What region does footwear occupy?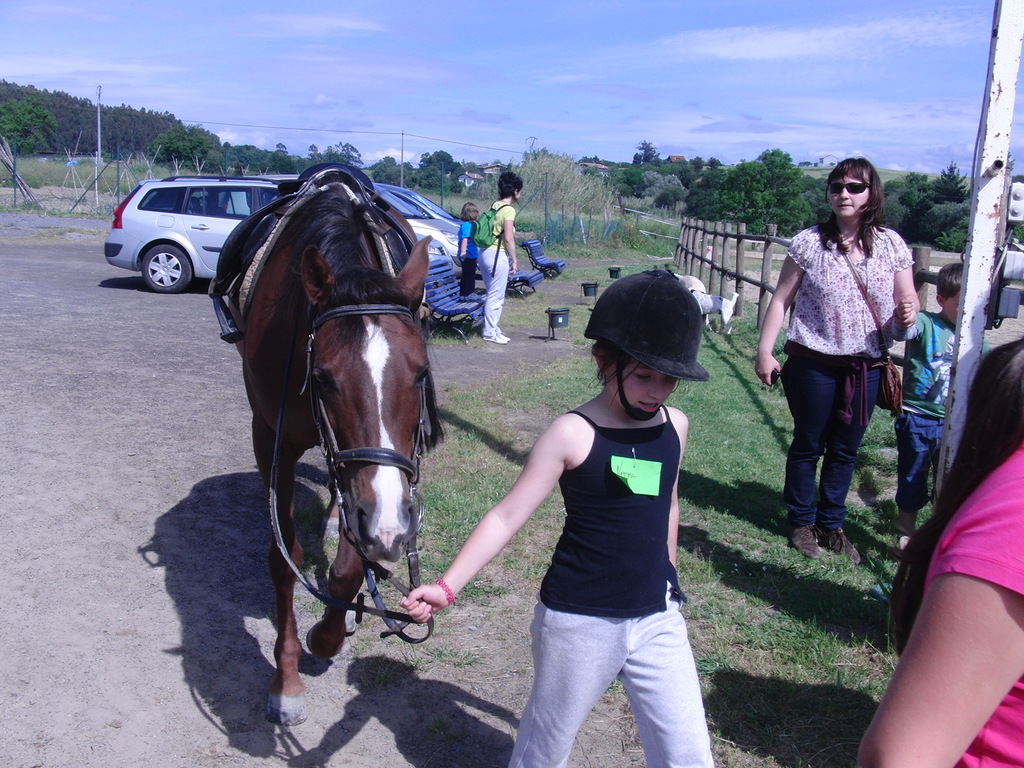
<box>787,525,826,561</box>.
